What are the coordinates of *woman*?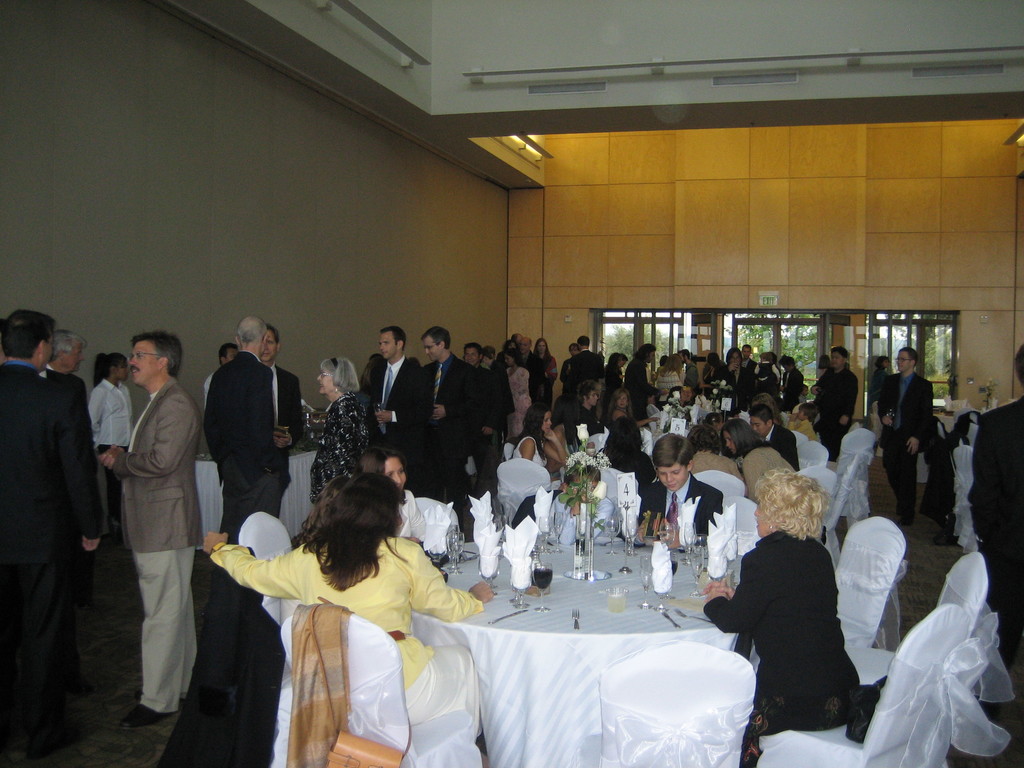
x1=607 y1=356 x2=627 y2=388.
